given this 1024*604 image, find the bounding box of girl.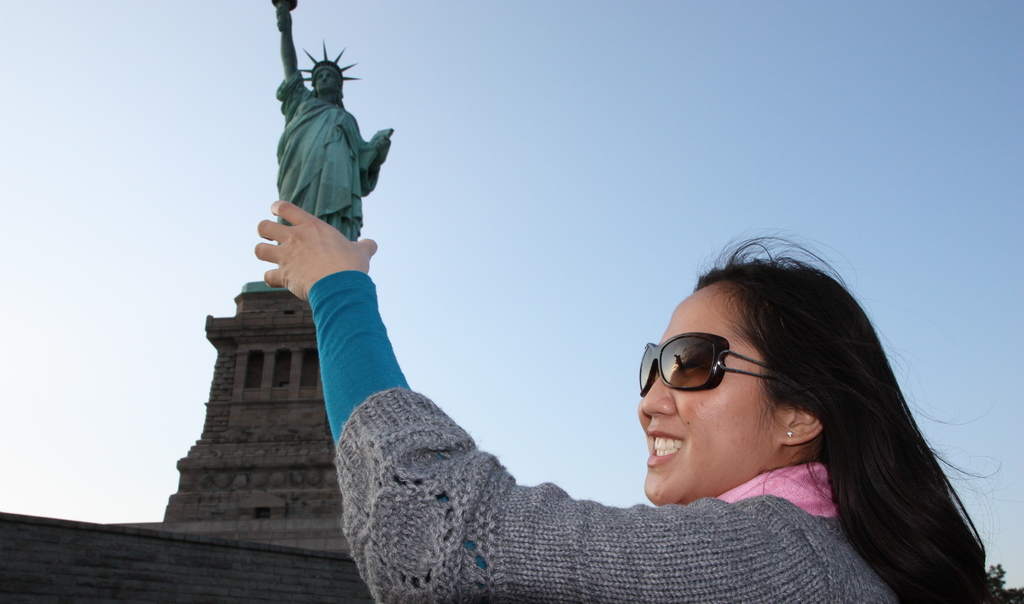
bbox=[259, 202, 993, 603].
